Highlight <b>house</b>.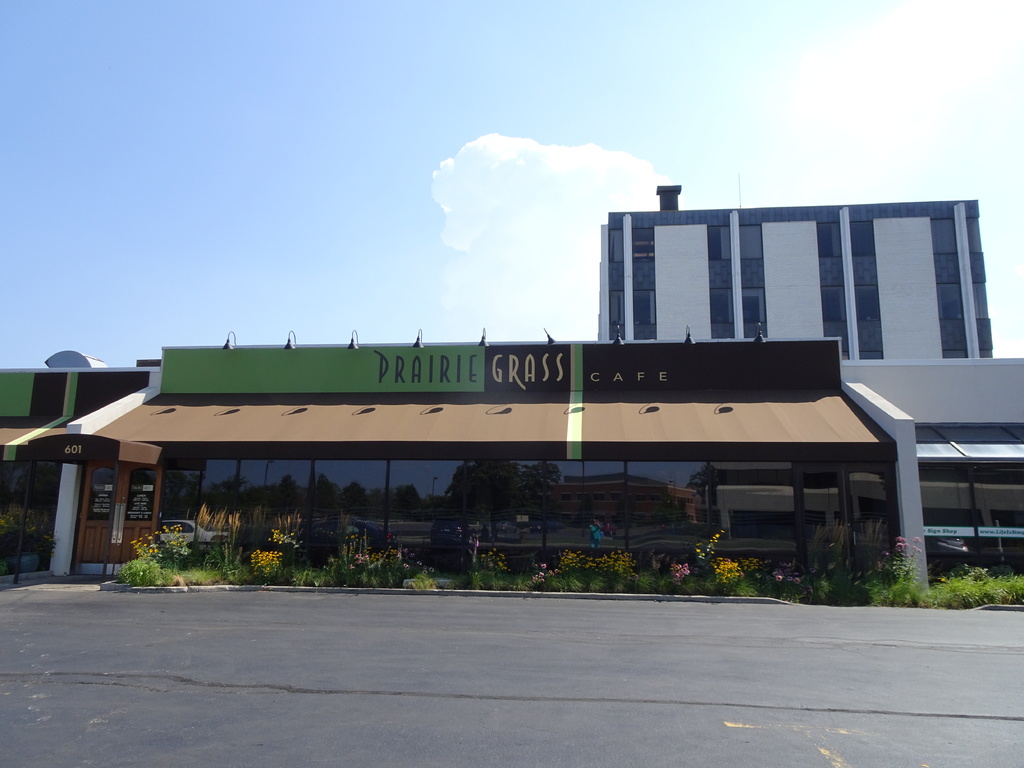
Highlighted region: [left=45, top=154, right=983, bottom=561].
